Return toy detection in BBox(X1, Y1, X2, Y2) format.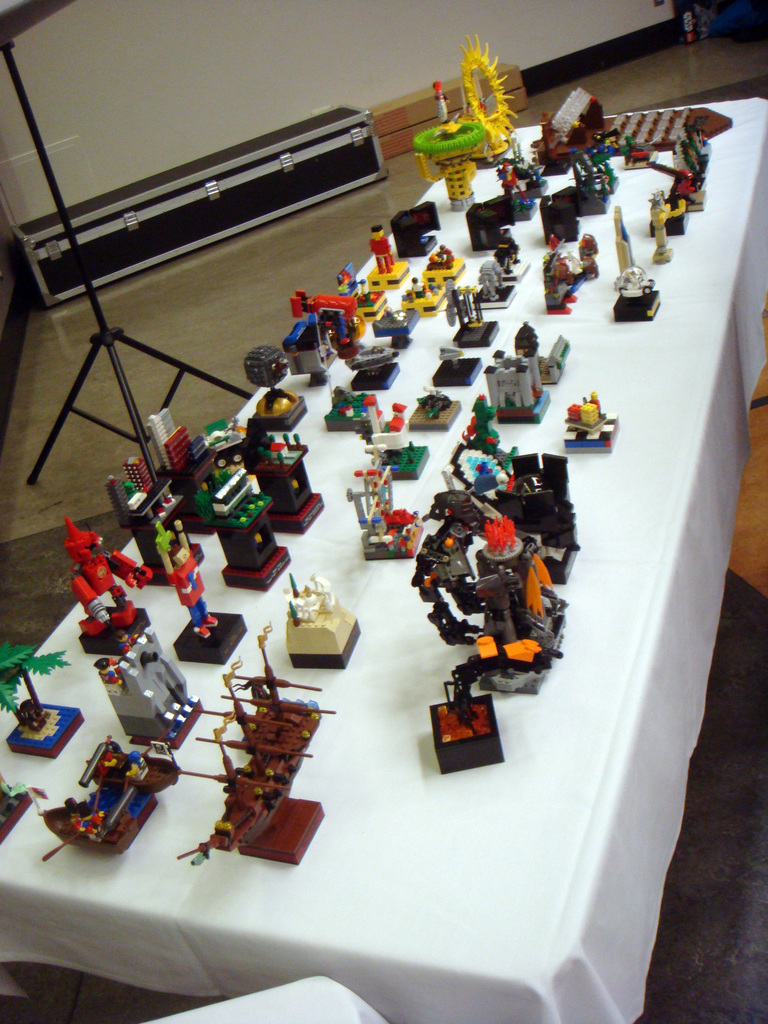
BBox(470, 248, 515, 297).
